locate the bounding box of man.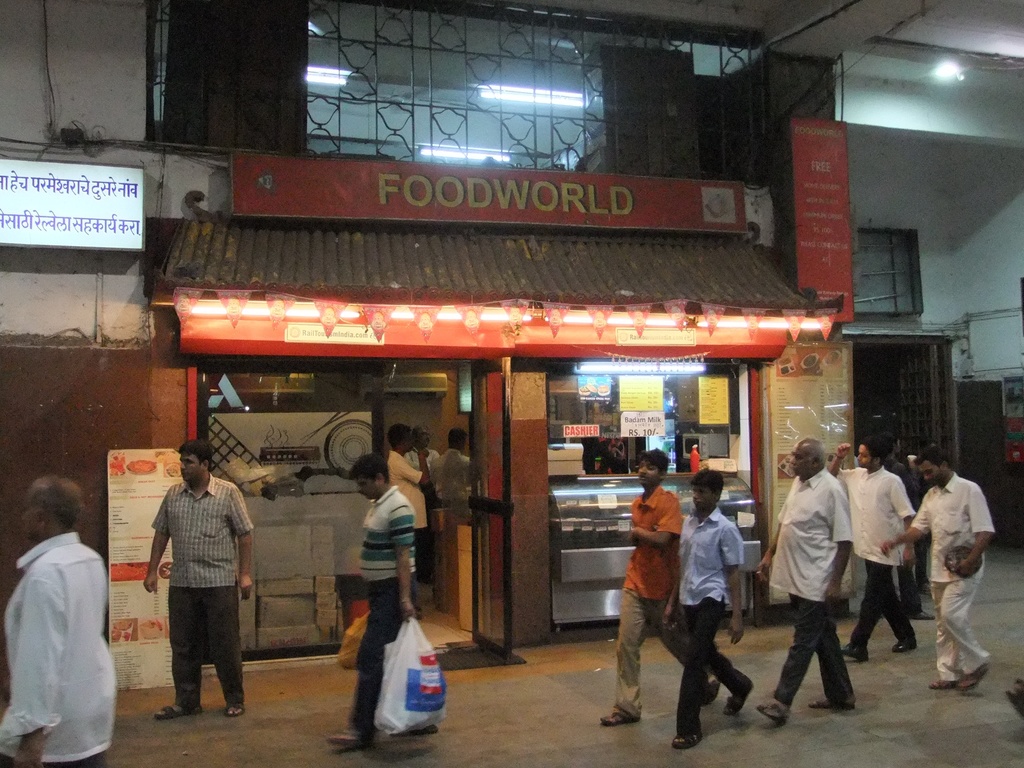
Bounding box: x1=3 y1=459 x2=111 y2=767.
